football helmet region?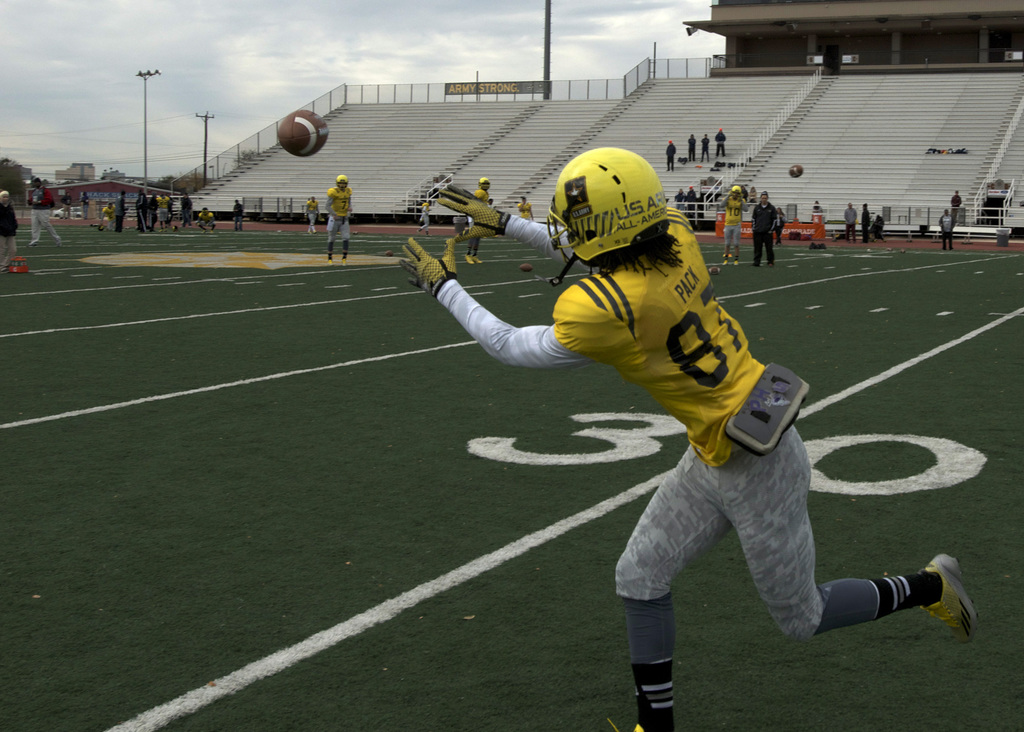
[556, 145, 682, 281]
